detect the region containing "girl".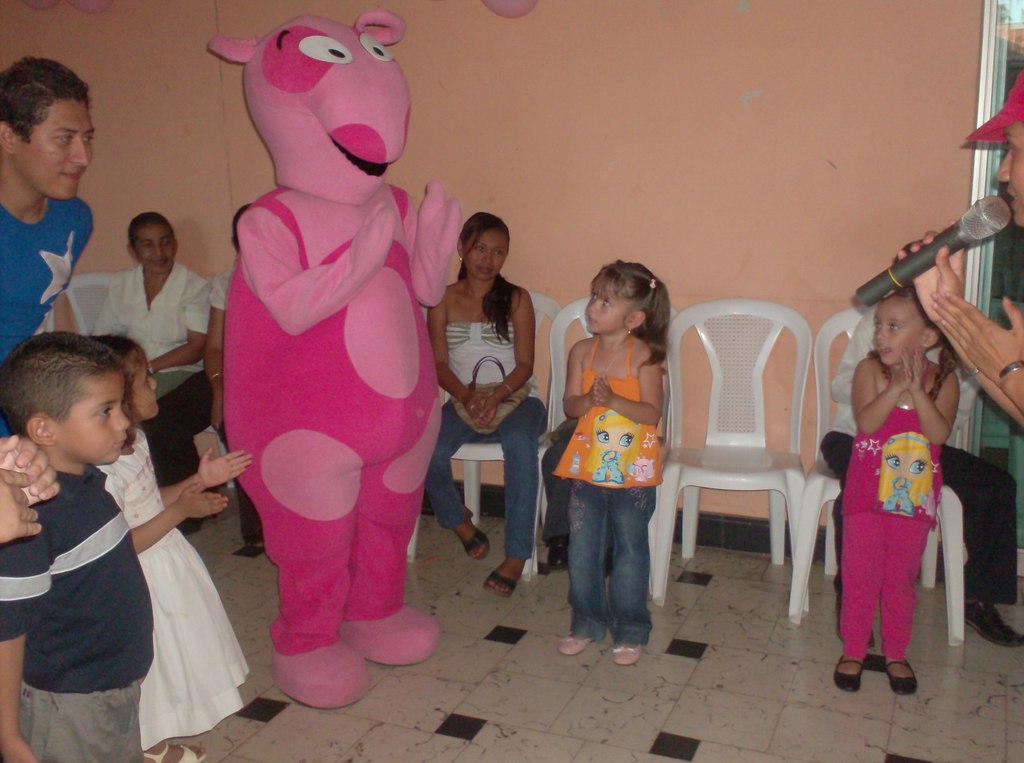
[left=550, top=257, right=670, bottom=668].
